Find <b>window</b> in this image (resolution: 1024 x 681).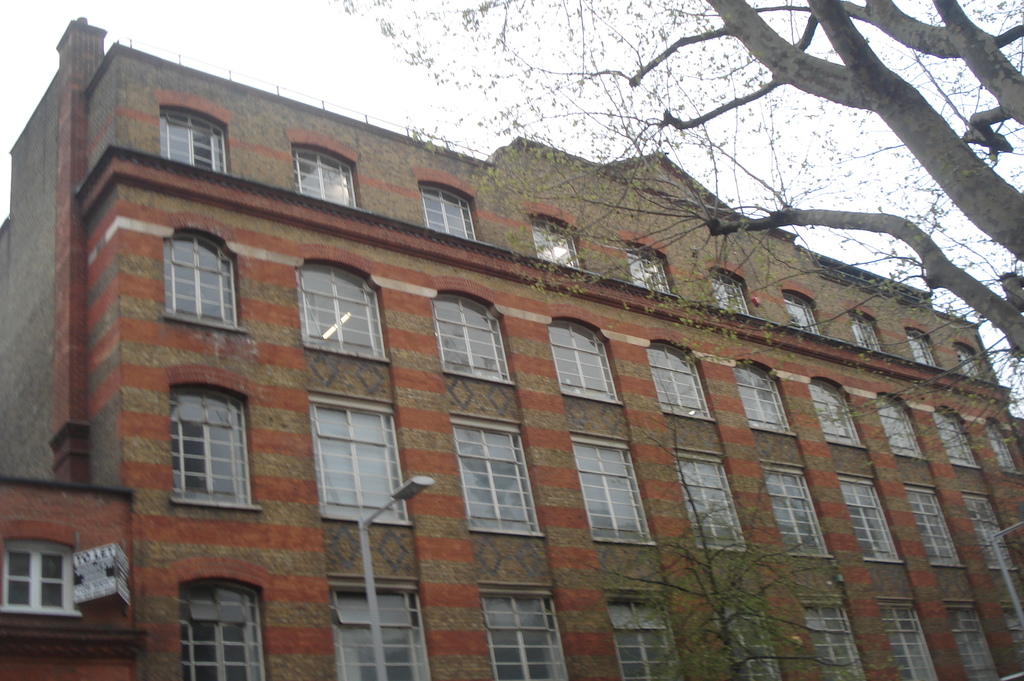
bbox(426, 289, 513, 386).
